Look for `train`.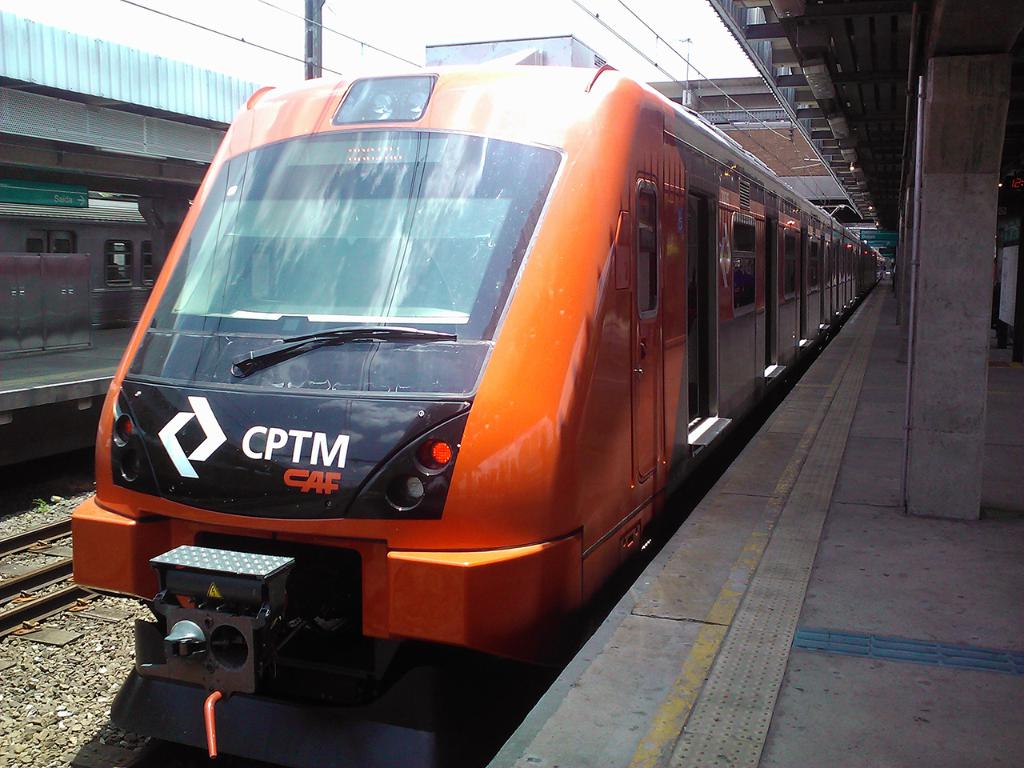
Found: [left=66, top=66, right=891, bottom=766].
